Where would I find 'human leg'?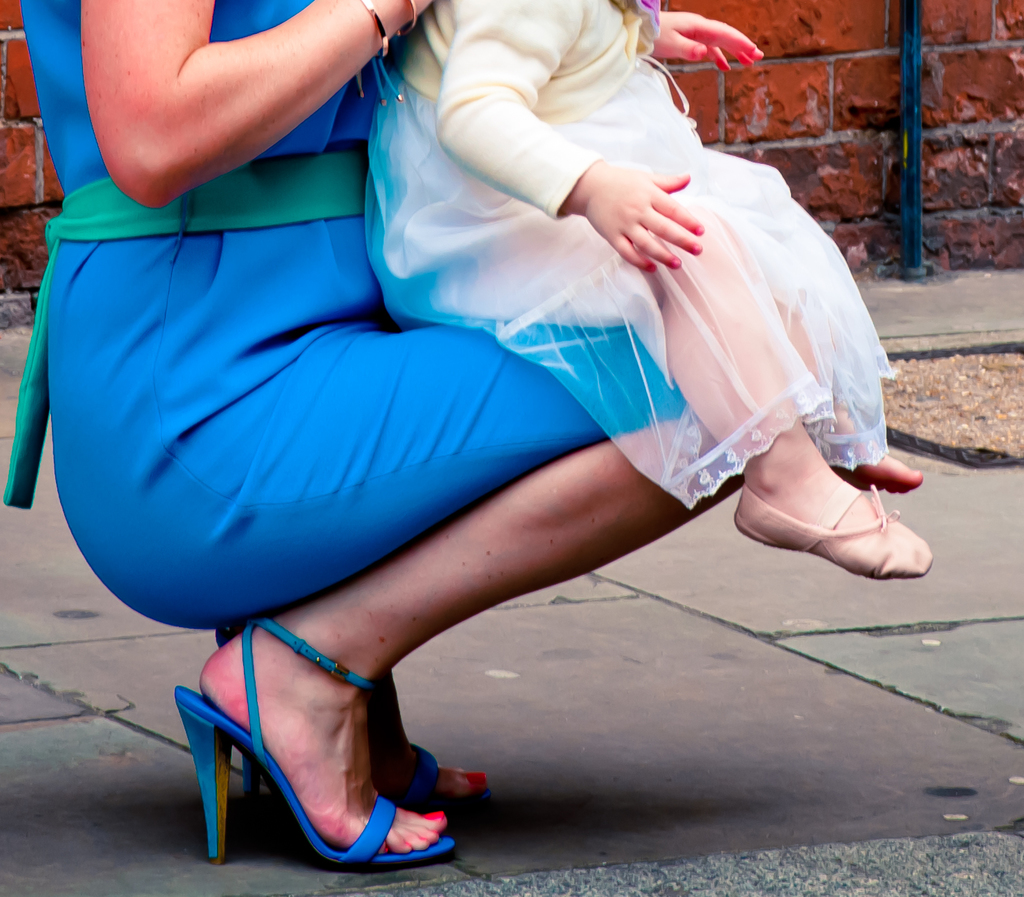
At detection(699, 152, 921, 502).
